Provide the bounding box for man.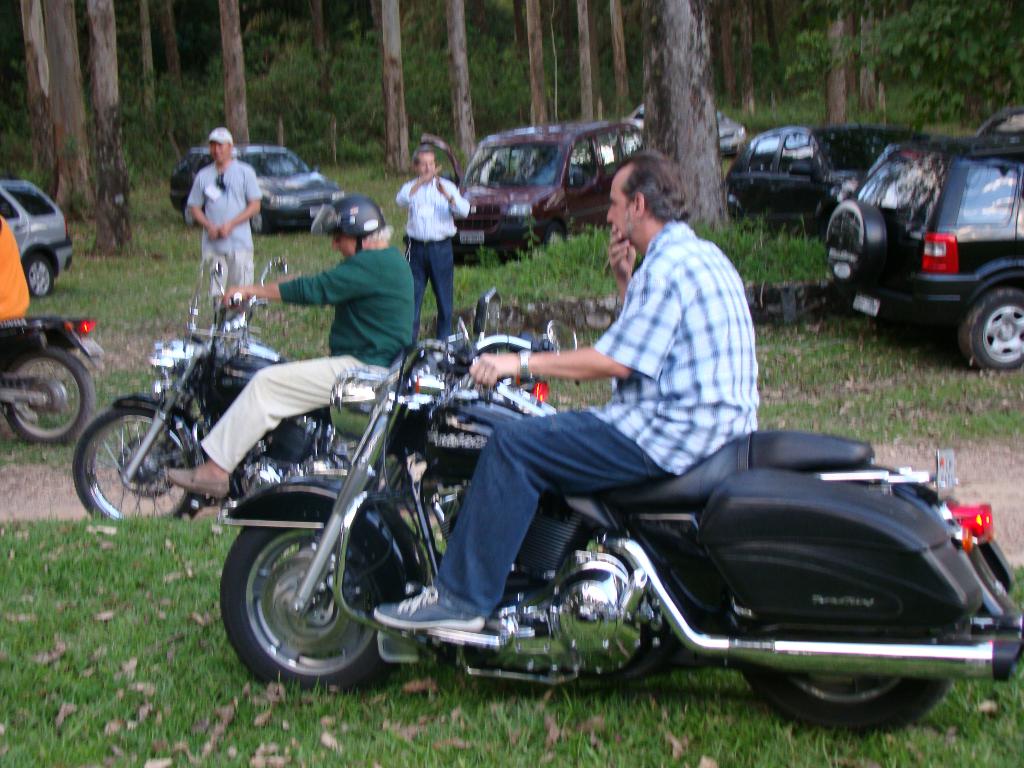
{"left": 182, "top": 126, "right": 267, "bottom": 326}.
